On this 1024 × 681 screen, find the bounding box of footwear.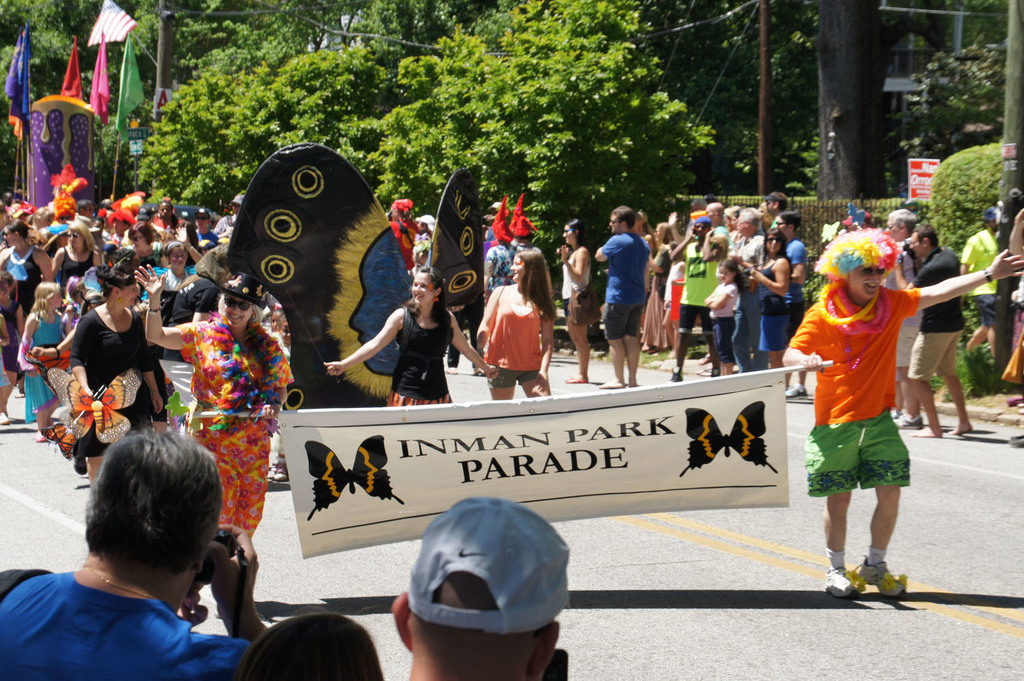
Bounding box: (784, 388, 806, 399).
